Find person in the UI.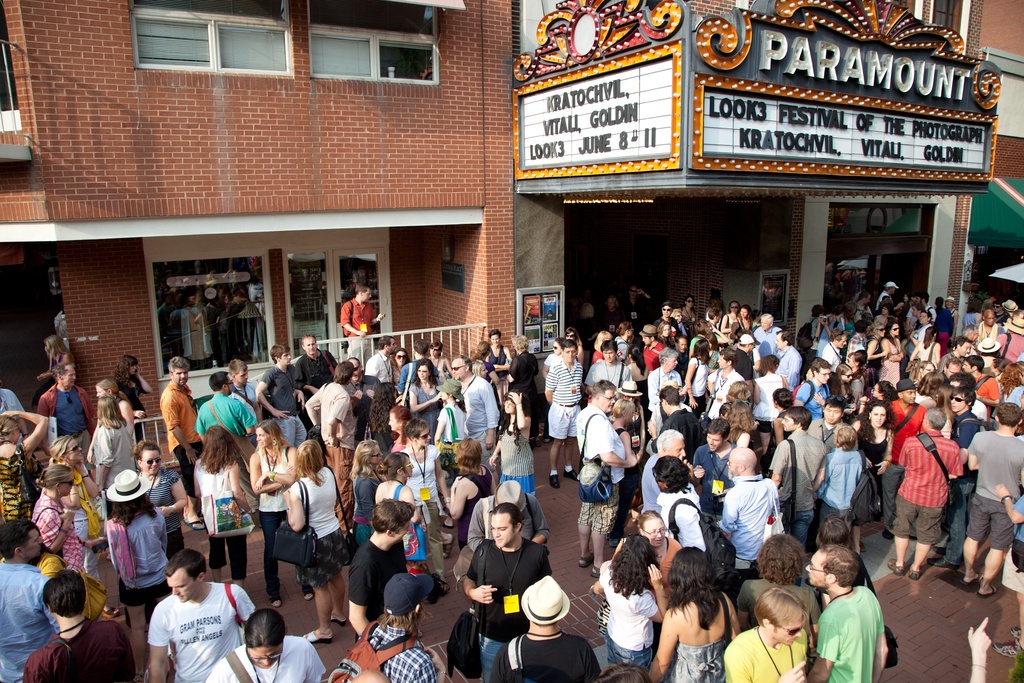
UI element at bbox(345, 490, 417, 632).
